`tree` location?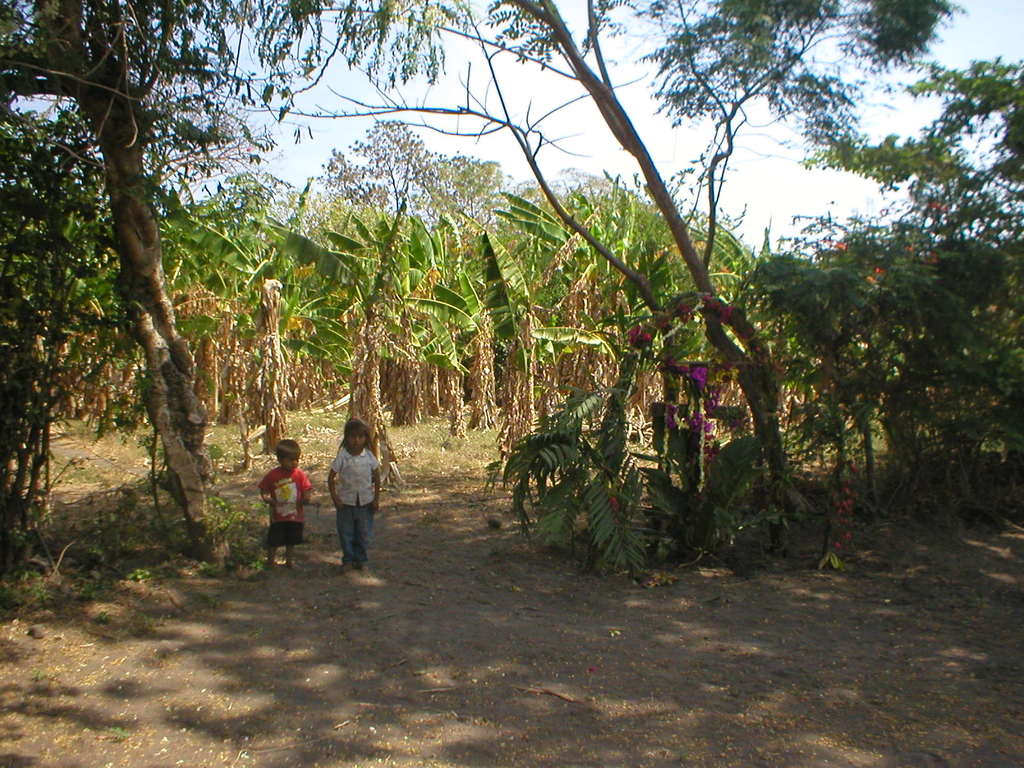
crop(0, 0, 324, 570)
